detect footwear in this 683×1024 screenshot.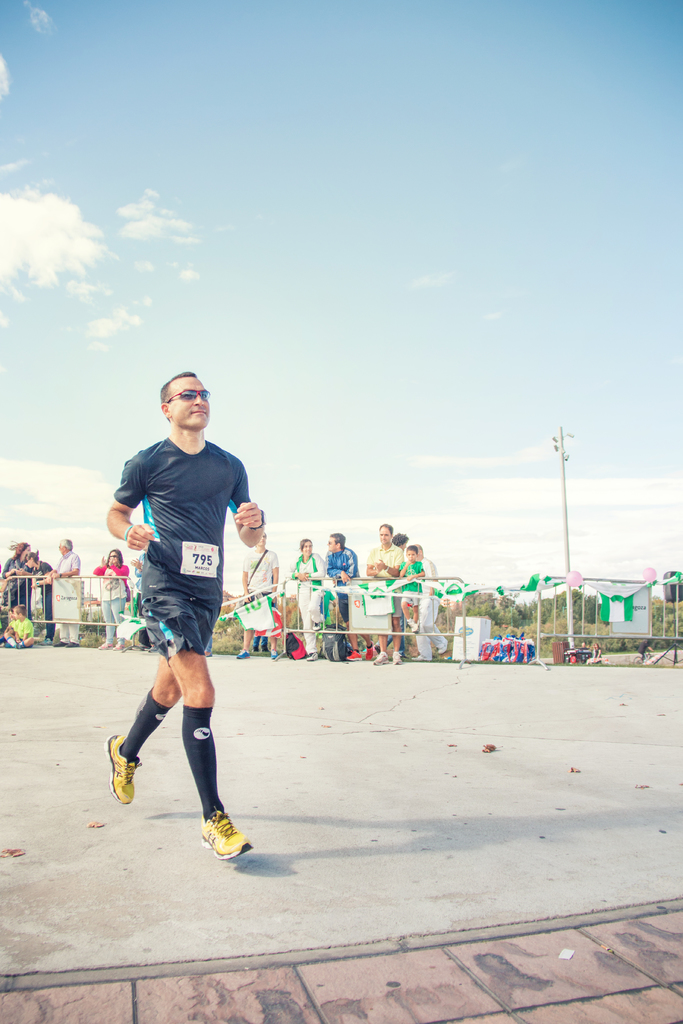
Detection: 236, 648, 252, 660.
